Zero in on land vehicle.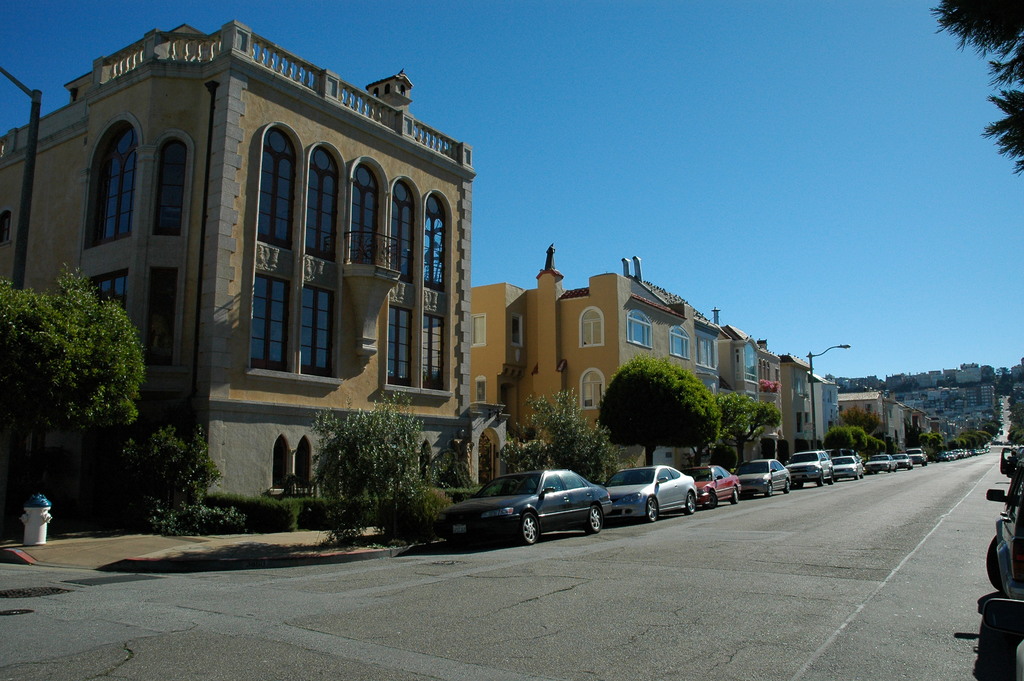
Zeroed in: 788,450,830,488.
